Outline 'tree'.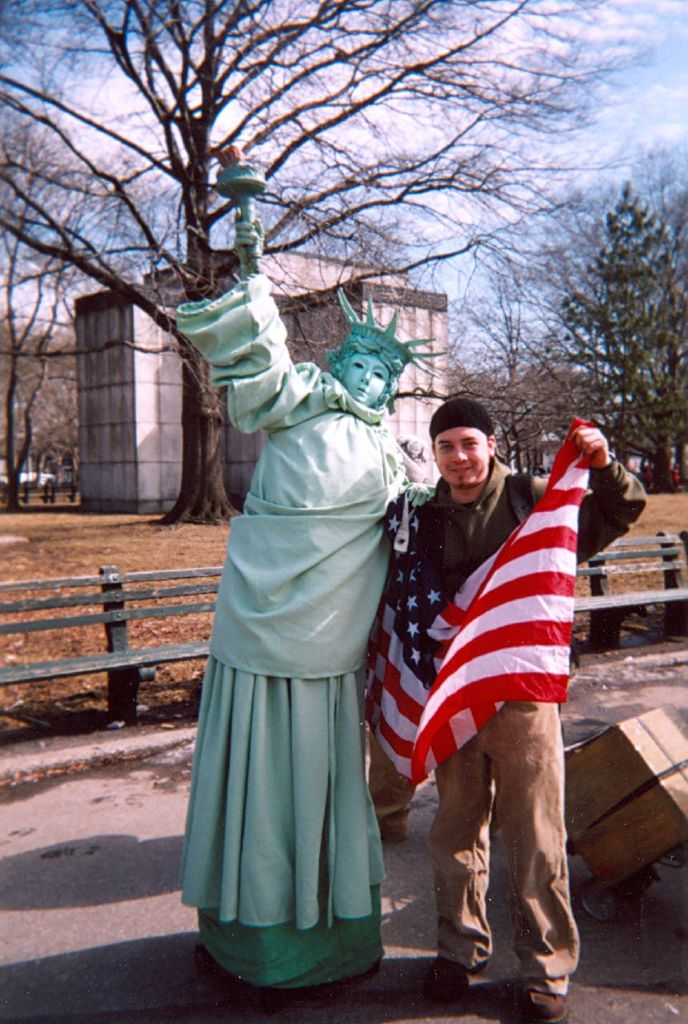
Outline: 530,166,678,418.
